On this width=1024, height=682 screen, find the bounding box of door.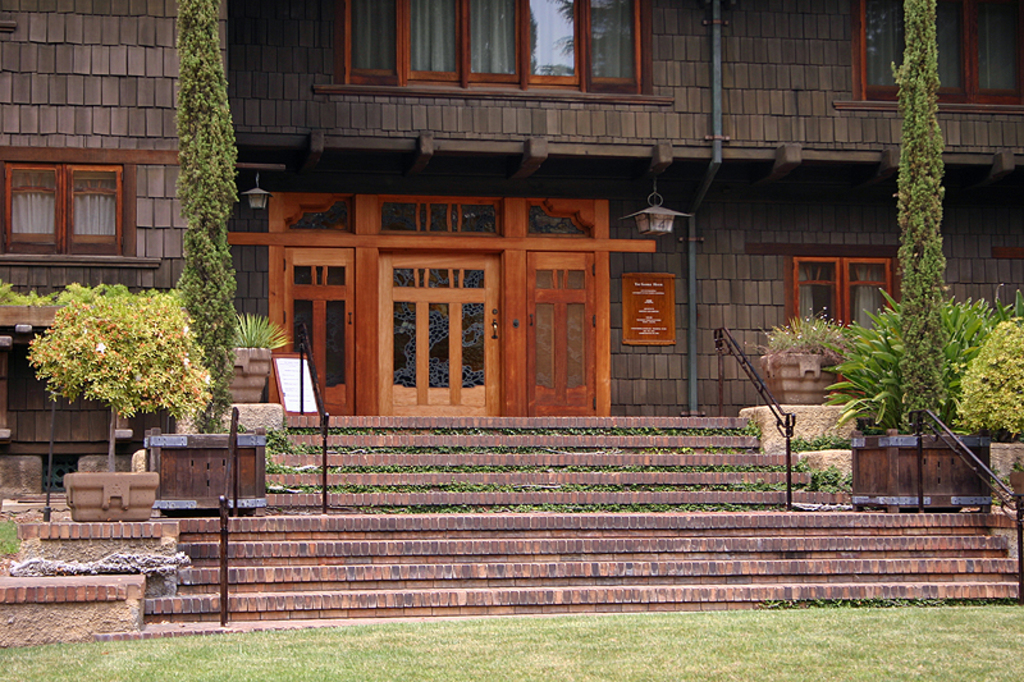
Bounding box: region(283, 247, 356, 415).
